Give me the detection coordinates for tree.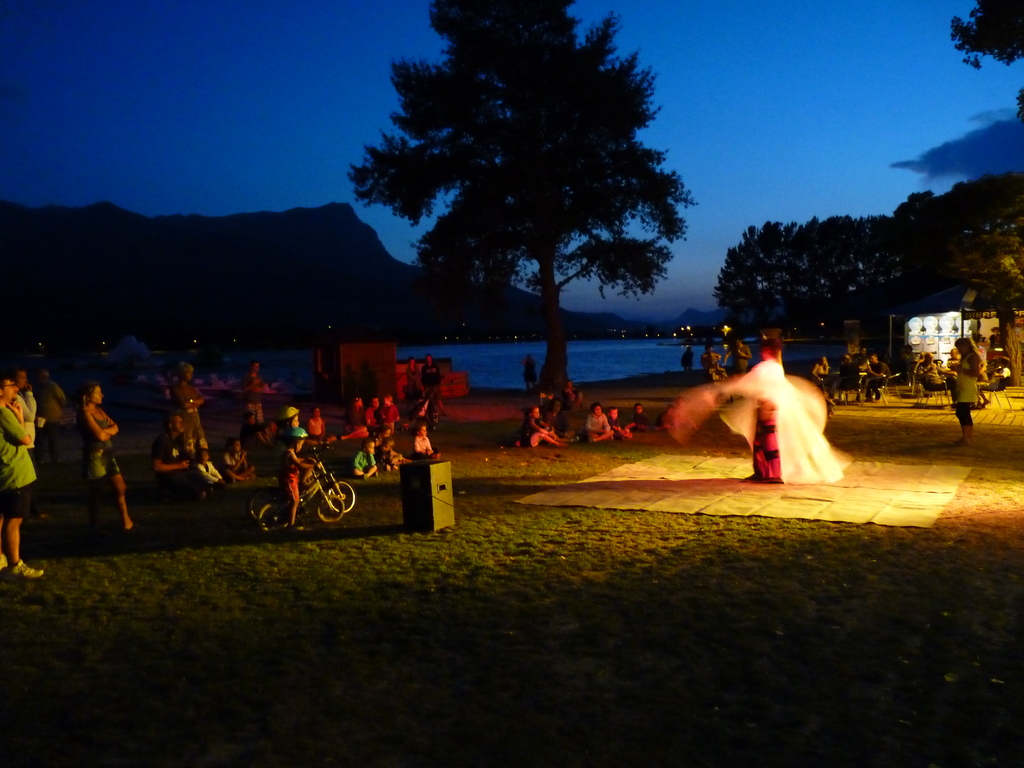
x1=941, y1=0, x2=1023, y2=73.
